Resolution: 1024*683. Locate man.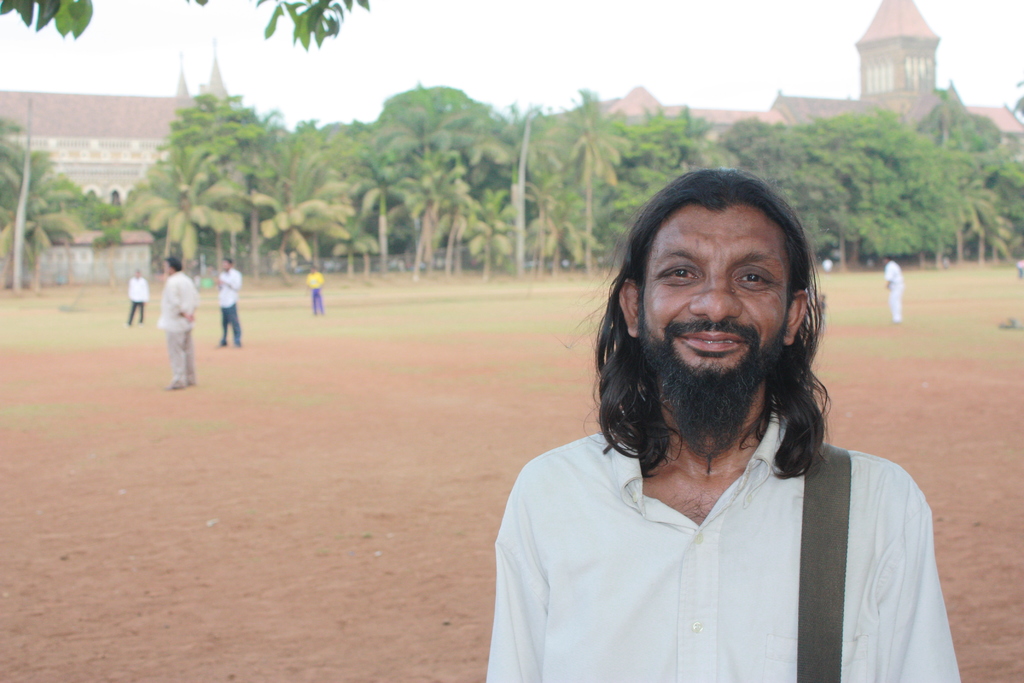
[301,263,327,316].
